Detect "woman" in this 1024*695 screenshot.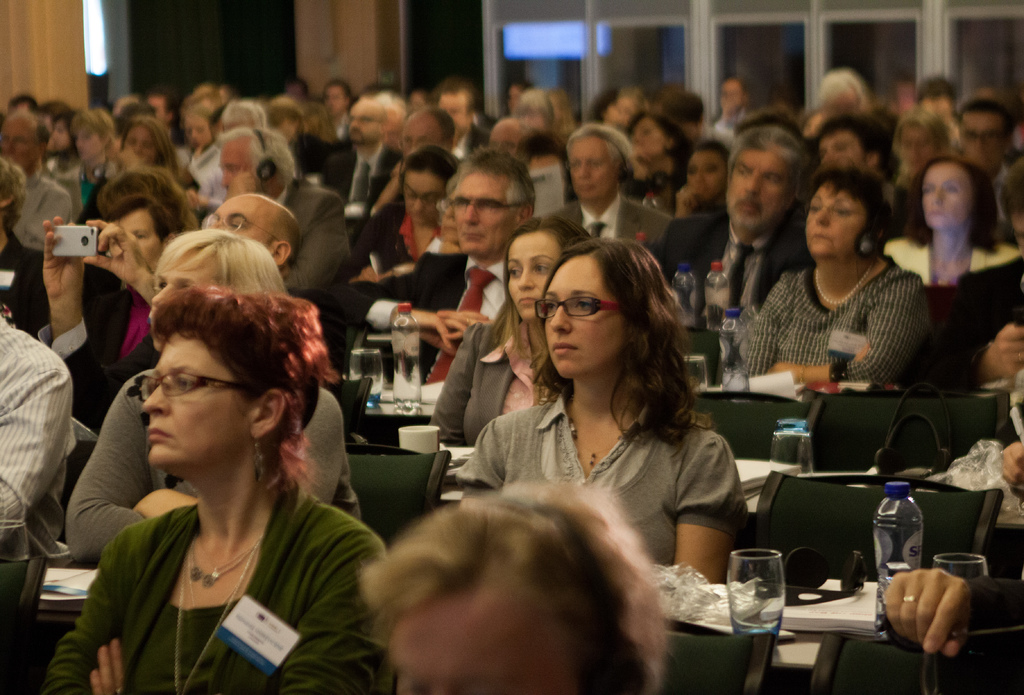
Detection: x1=70 y1=104 x2=119 y2=200.
